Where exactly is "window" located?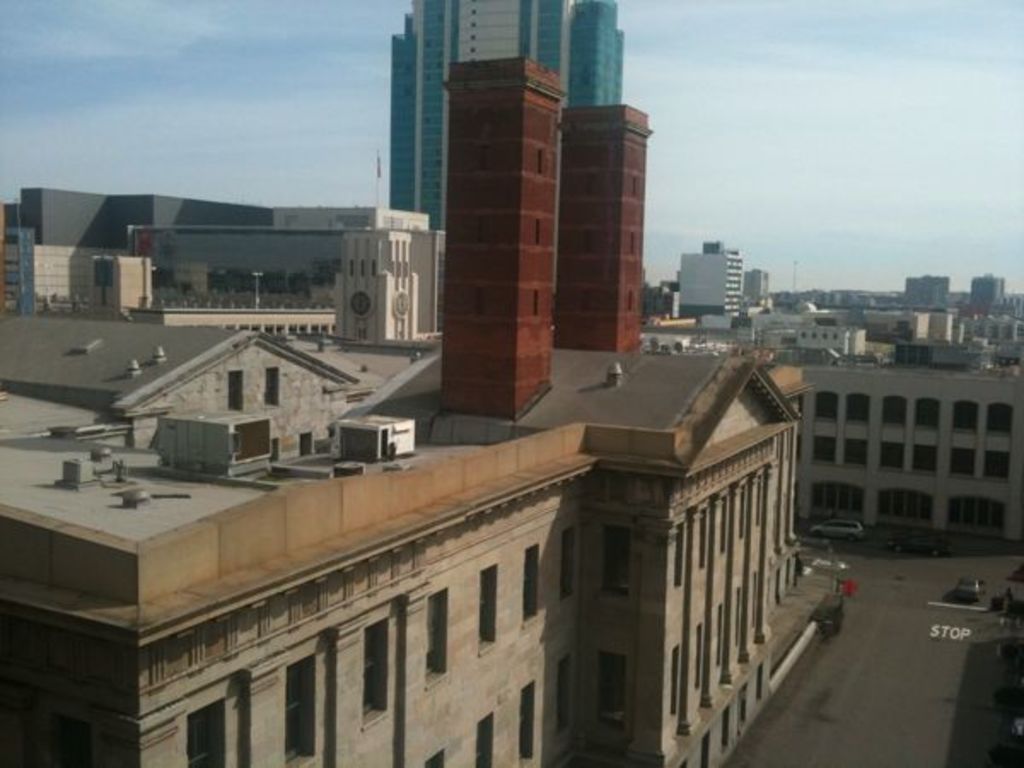
Its bounding box is bbox=[420, 585, 456, 689].
